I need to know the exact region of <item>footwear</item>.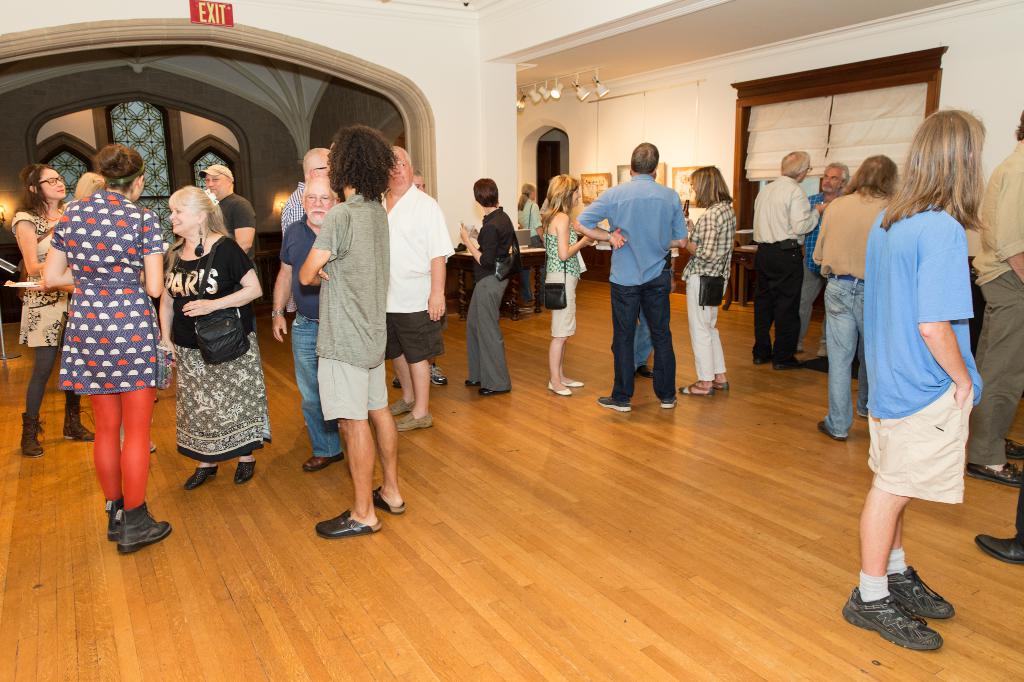
Region: box=[755, 355, 773, 367].
